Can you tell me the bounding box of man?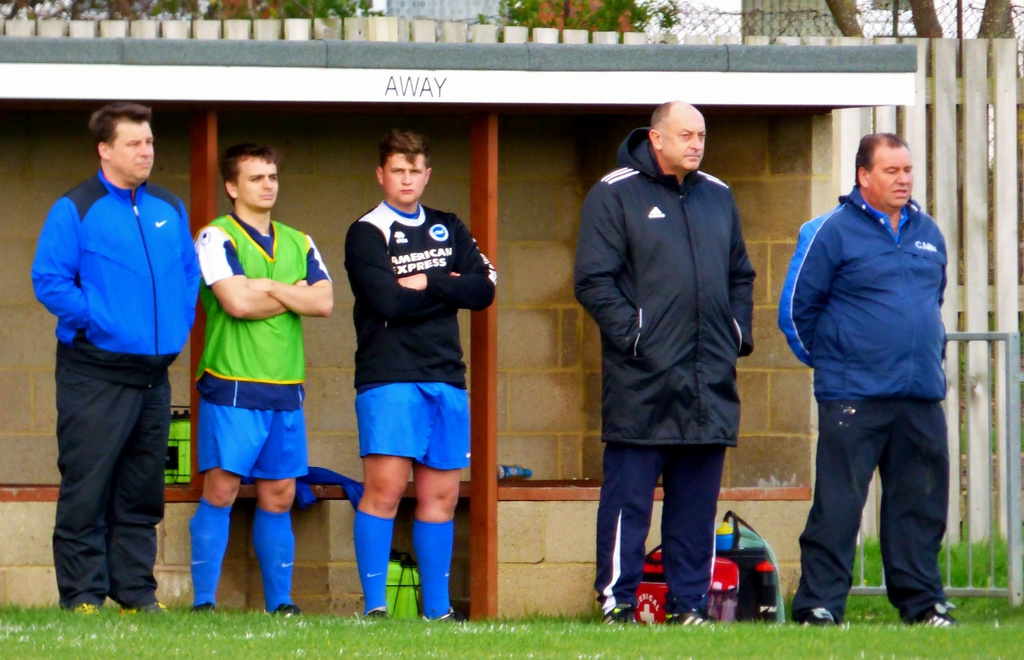
[192,141,333,593].
